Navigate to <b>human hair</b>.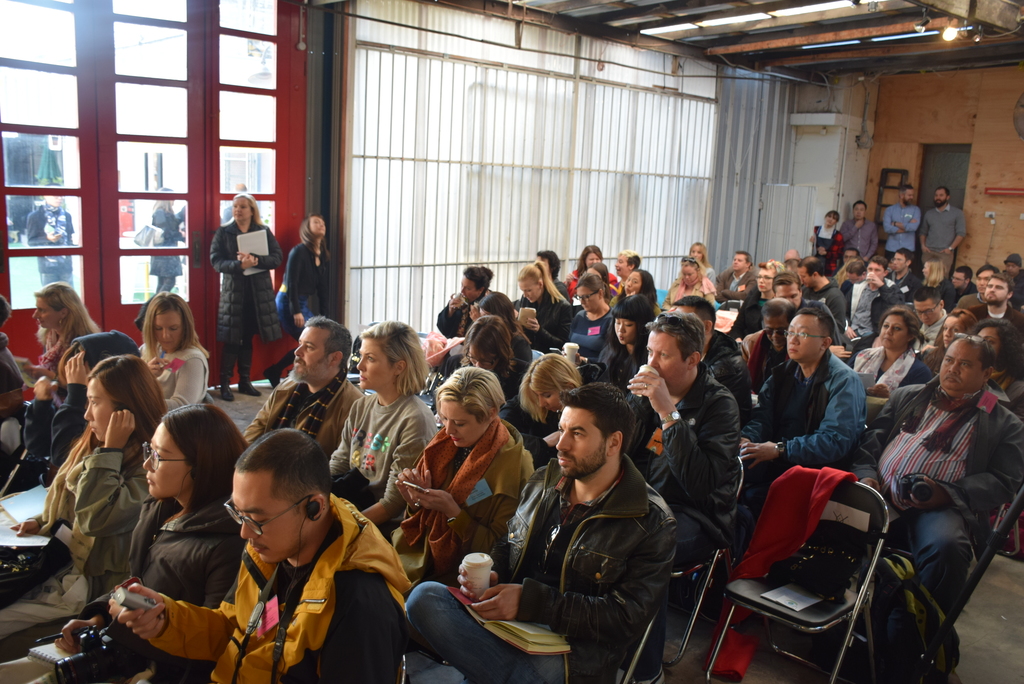
Navigation target: x1=428 y1=363 x2=522 y2=436.
